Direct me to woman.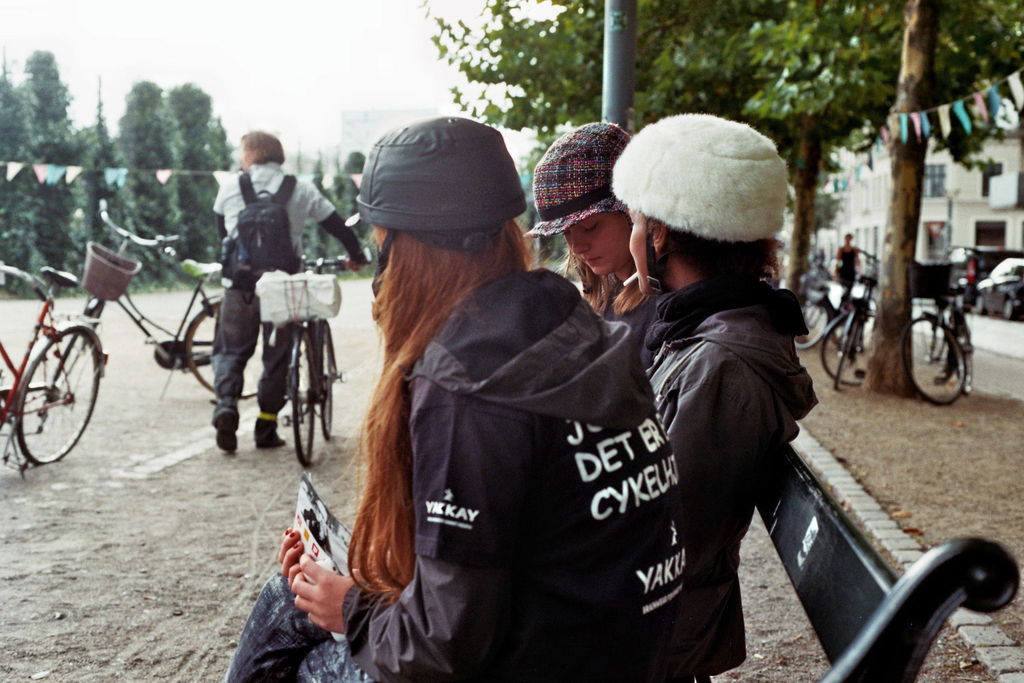
Direction: box(607, 111, 827, 572).
